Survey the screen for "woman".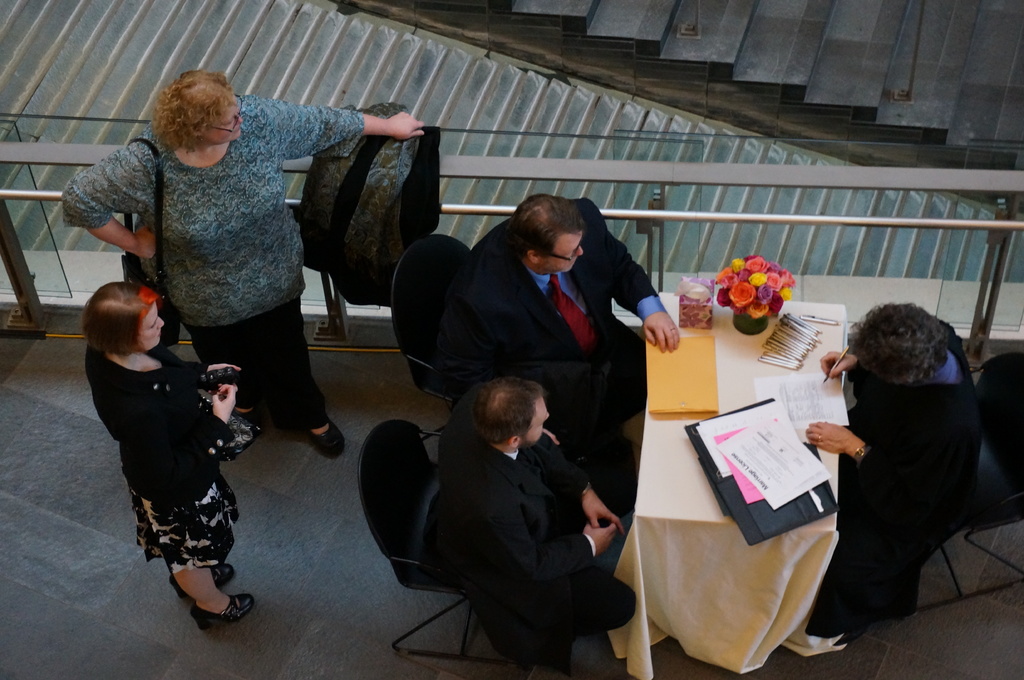
Survey found: box=[67, 271, 246, 626].
